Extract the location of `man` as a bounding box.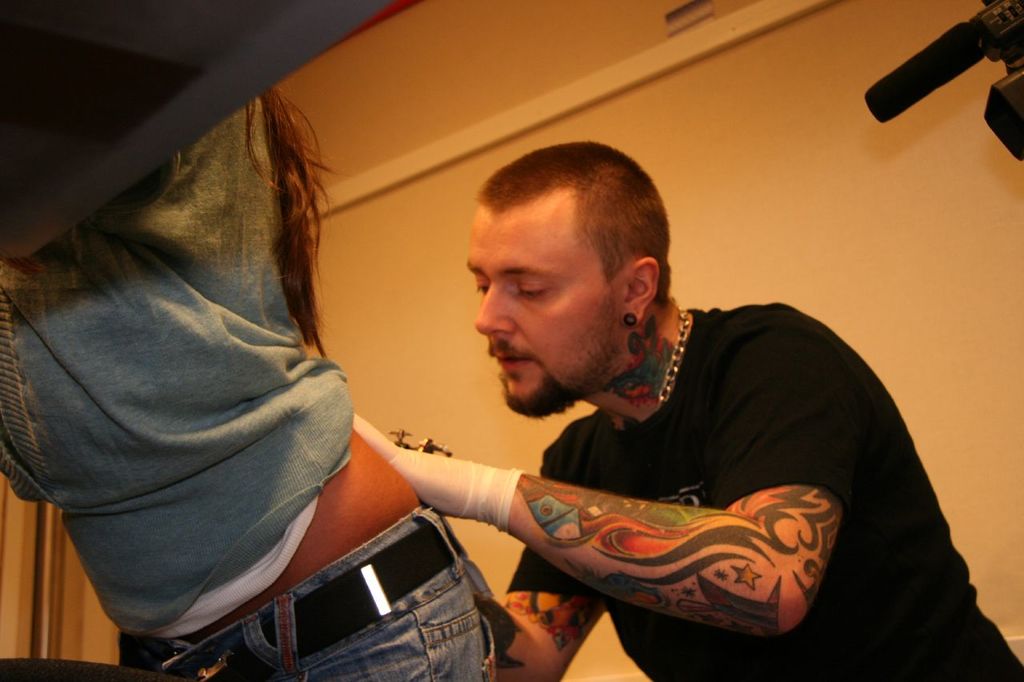
<box>350,140,1023,681</box>.
